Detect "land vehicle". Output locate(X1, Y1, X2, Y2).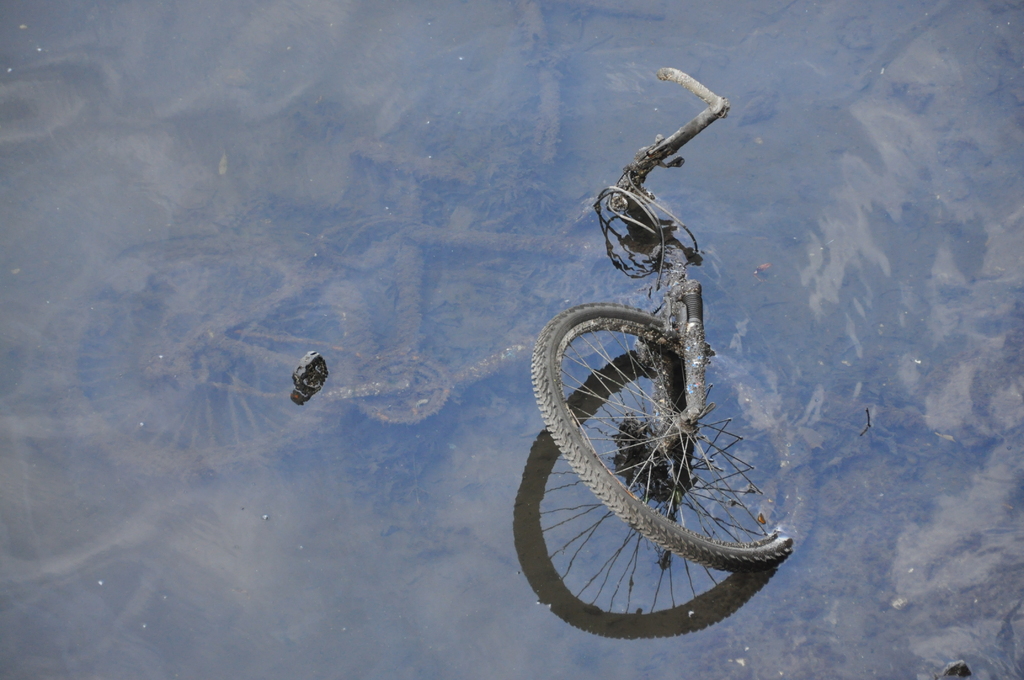
locate(525, 65, 812, 571).
